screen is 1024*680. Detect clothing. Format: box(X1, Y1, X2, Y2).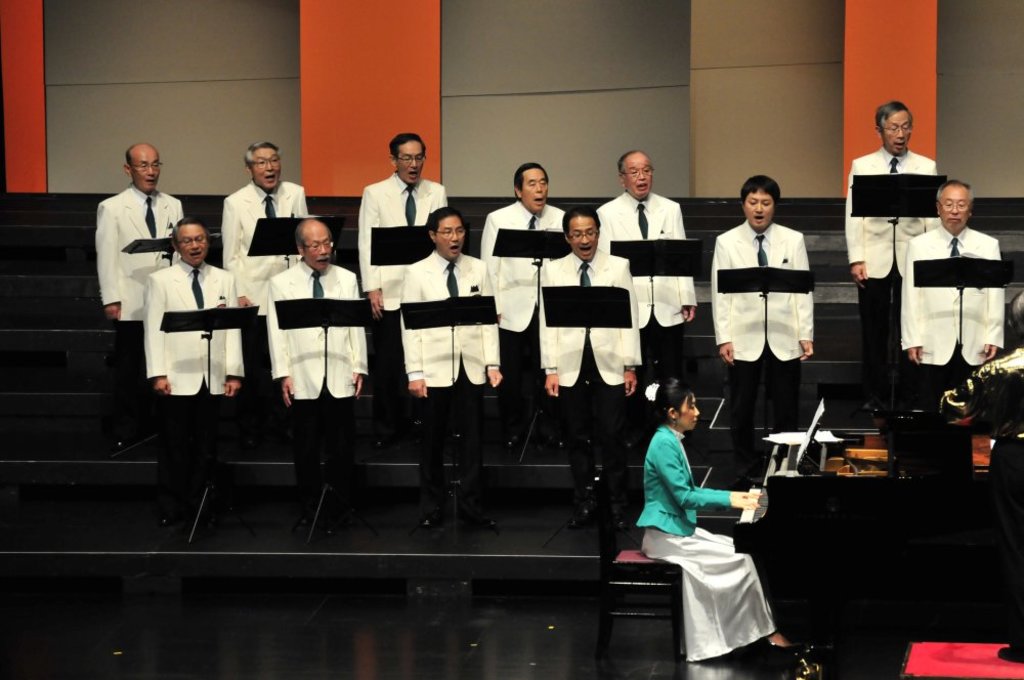
box(539, 249, 642, 488).
